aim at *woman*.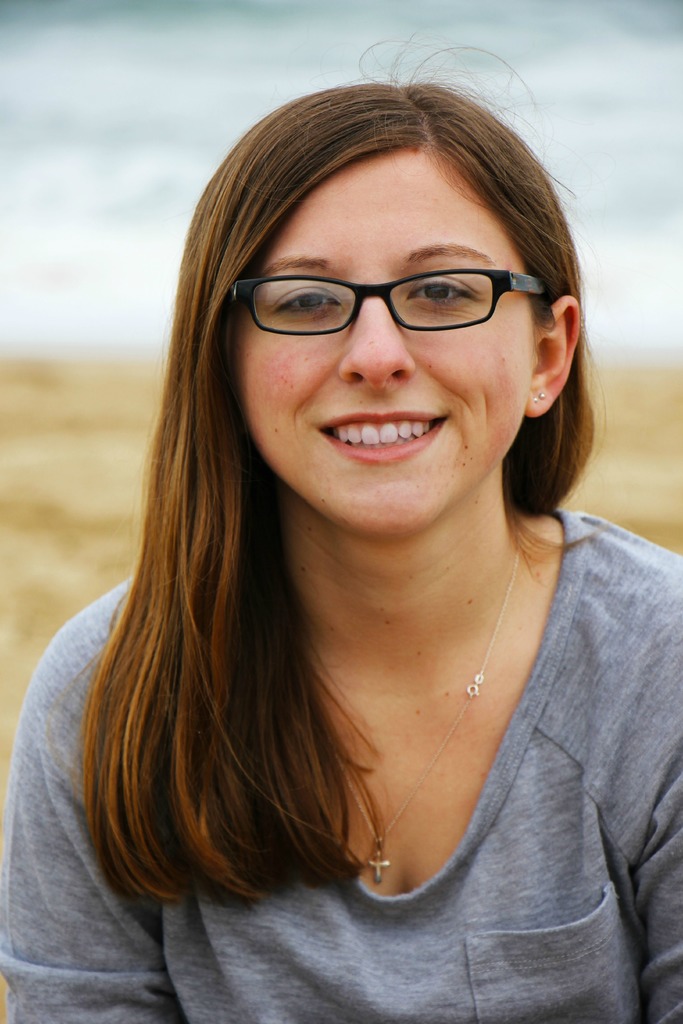
Aimed at x1=30 y1=61 x2=674 y2=998.
